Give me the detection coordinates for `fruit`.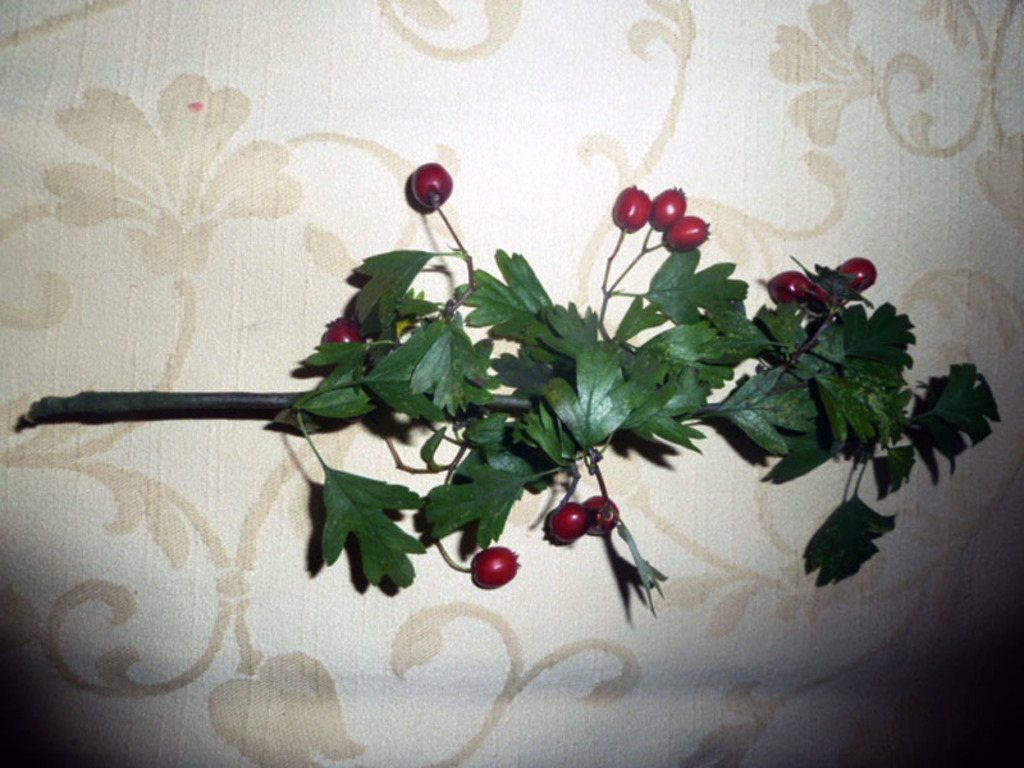
{"left": 585, "top": 493, "right": 620, "bottom": 535}.
